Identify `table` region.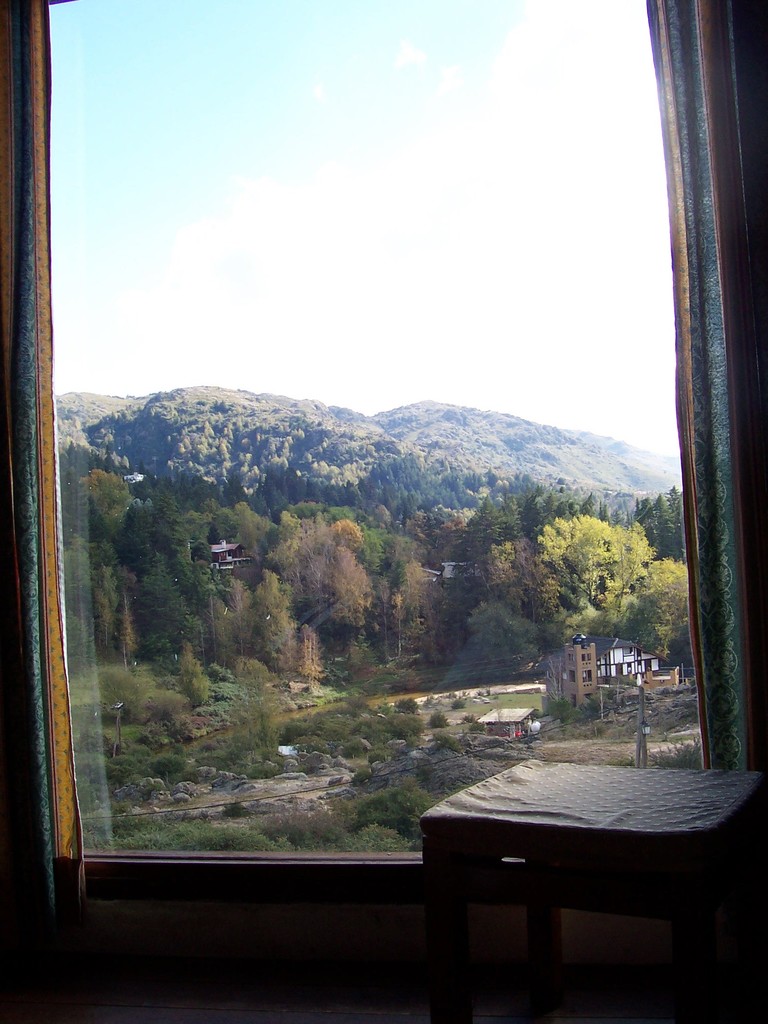
Region: bbox=(412, 738, 751, 991).
